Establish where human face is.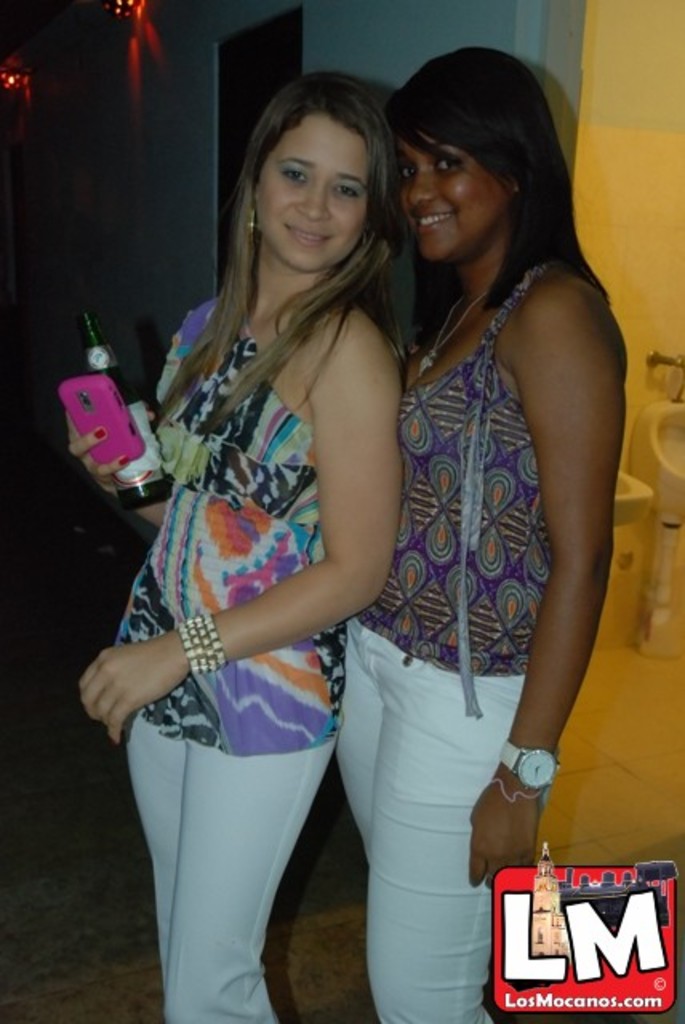
Established at x1=256 y1=115 x2=368 y2=269.
